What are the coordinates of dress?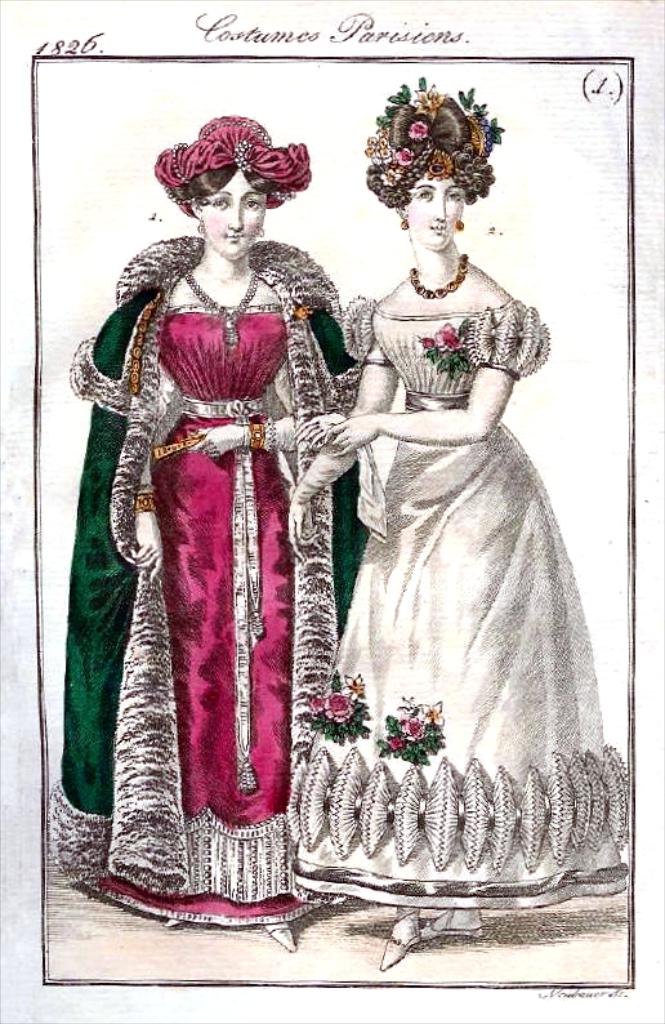
box(77, 306, 311, 922).
